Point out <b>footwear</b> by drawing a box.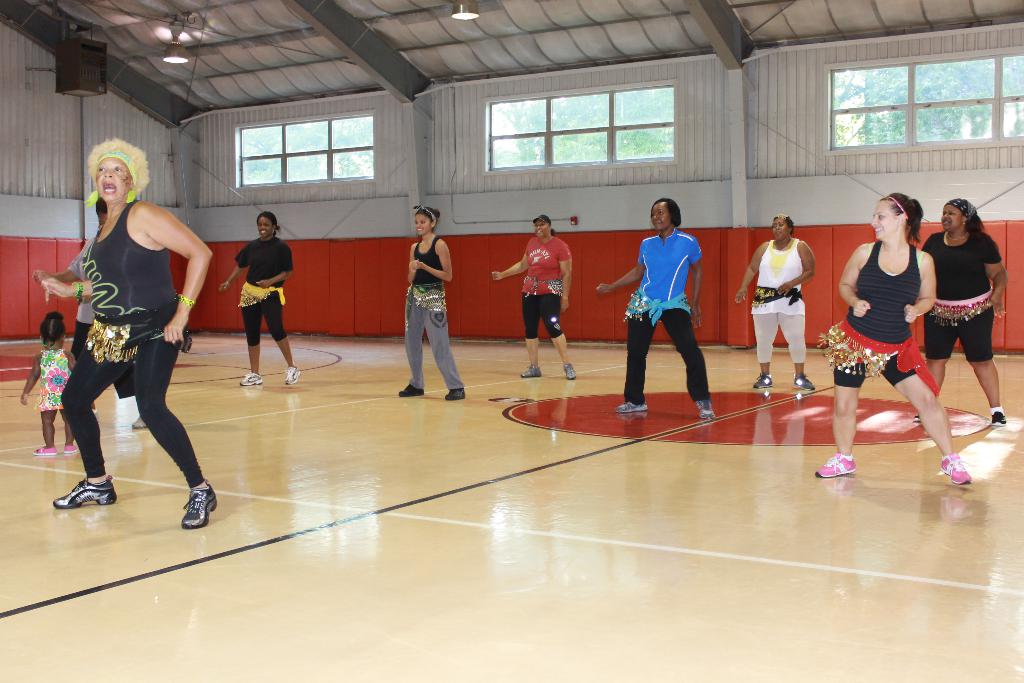
box=[444, 386, 466, 400].
